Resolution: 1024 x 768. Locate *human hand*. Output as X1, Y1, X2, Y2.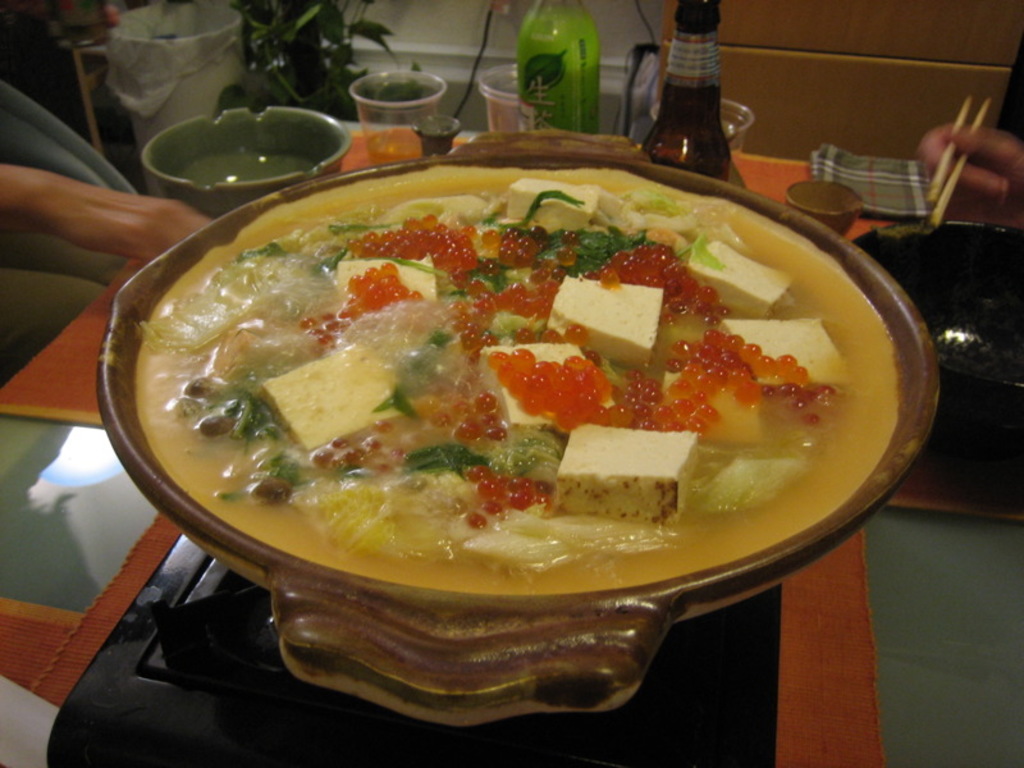
33, 0, 119, 51.
